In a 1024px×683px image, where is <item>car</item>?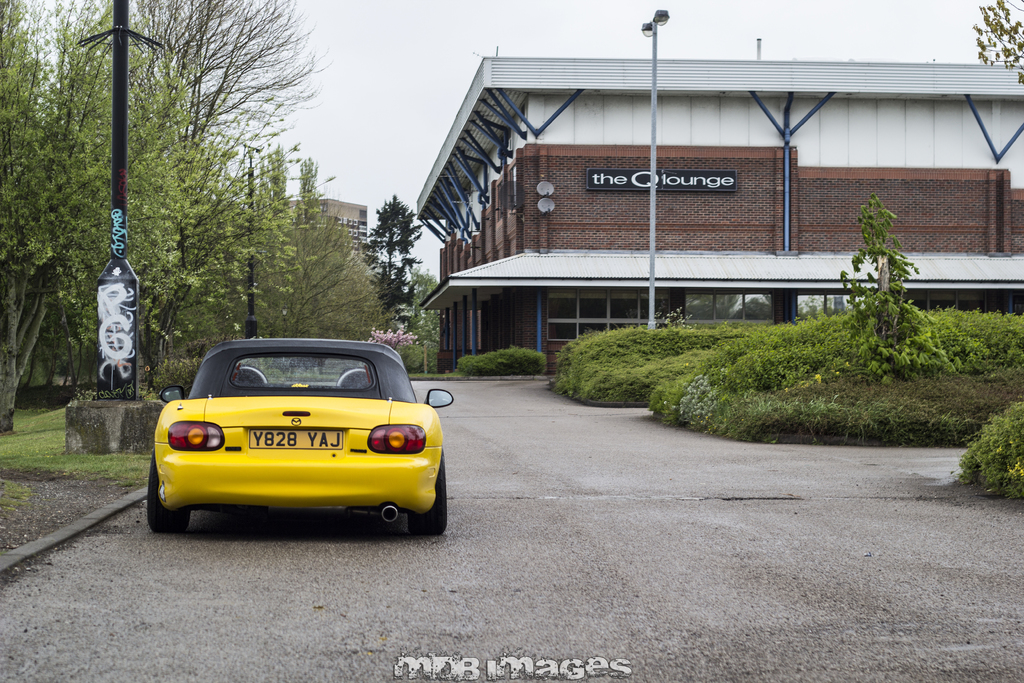
(150, 329, 448, 547).
